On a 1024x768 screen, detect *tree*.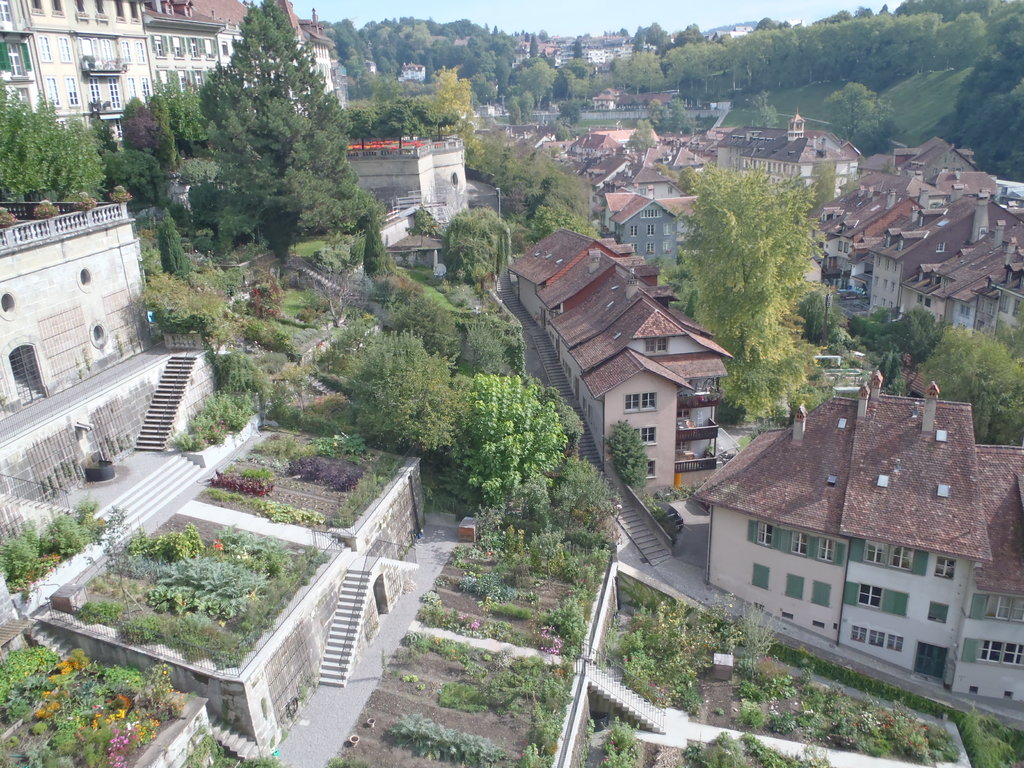
bbox(927, 23, 980, 67).
